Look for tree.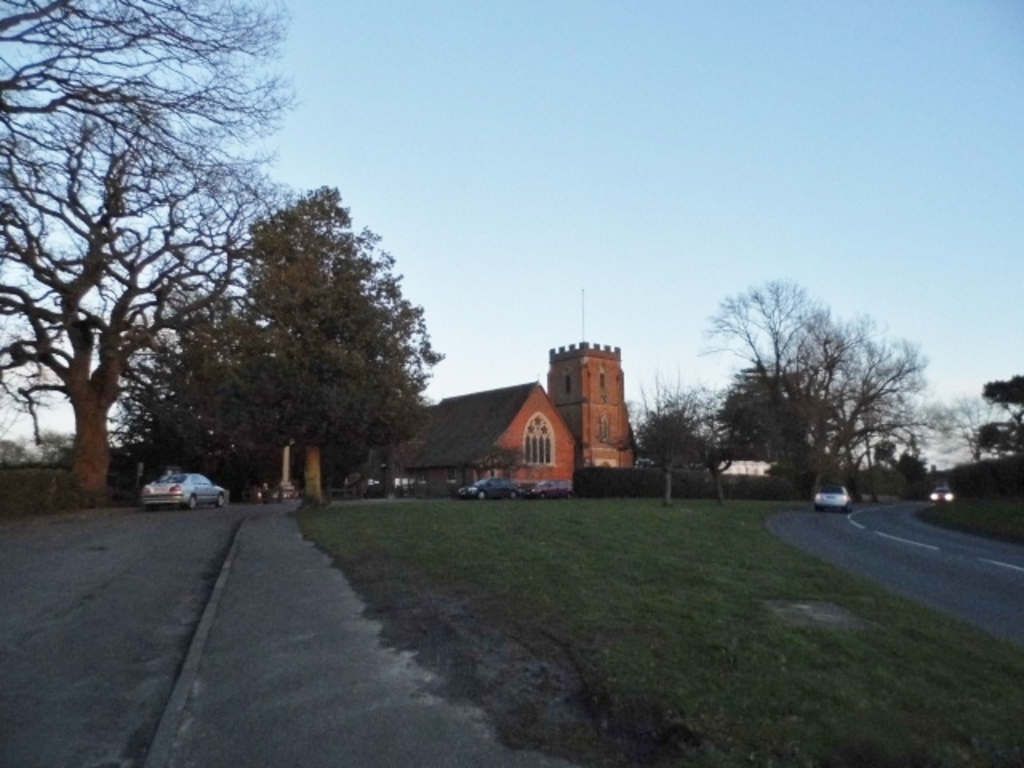
Found: locate(963, 371, 1022, 478).
